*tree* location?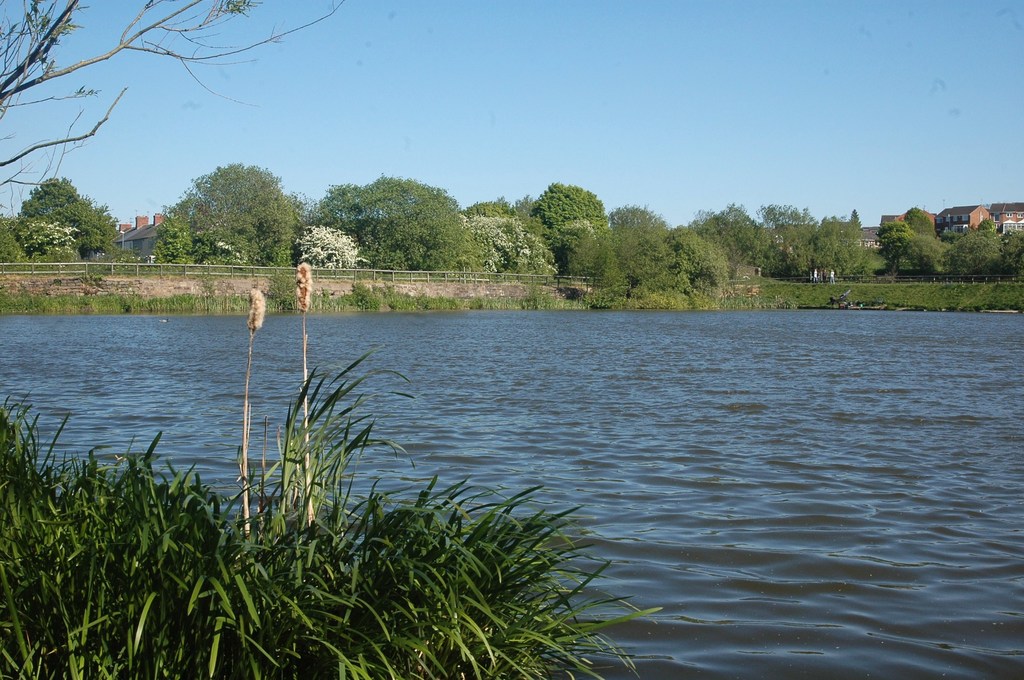
x1=459, y1=197, x2=547, y2=265
